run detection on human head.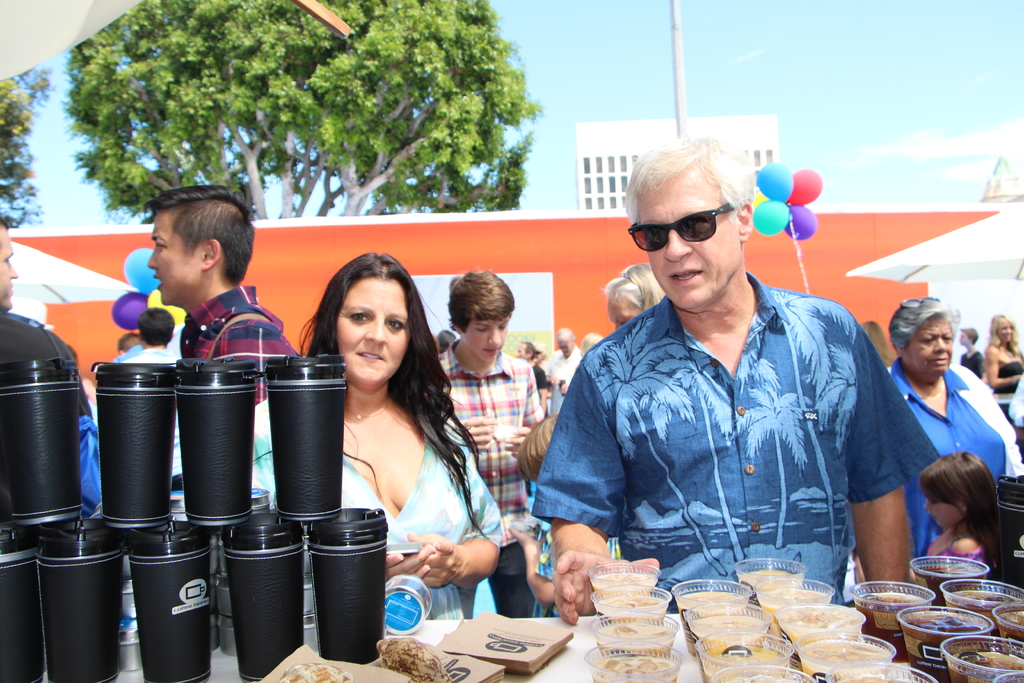
Result: [312, 254, 426, 384].
